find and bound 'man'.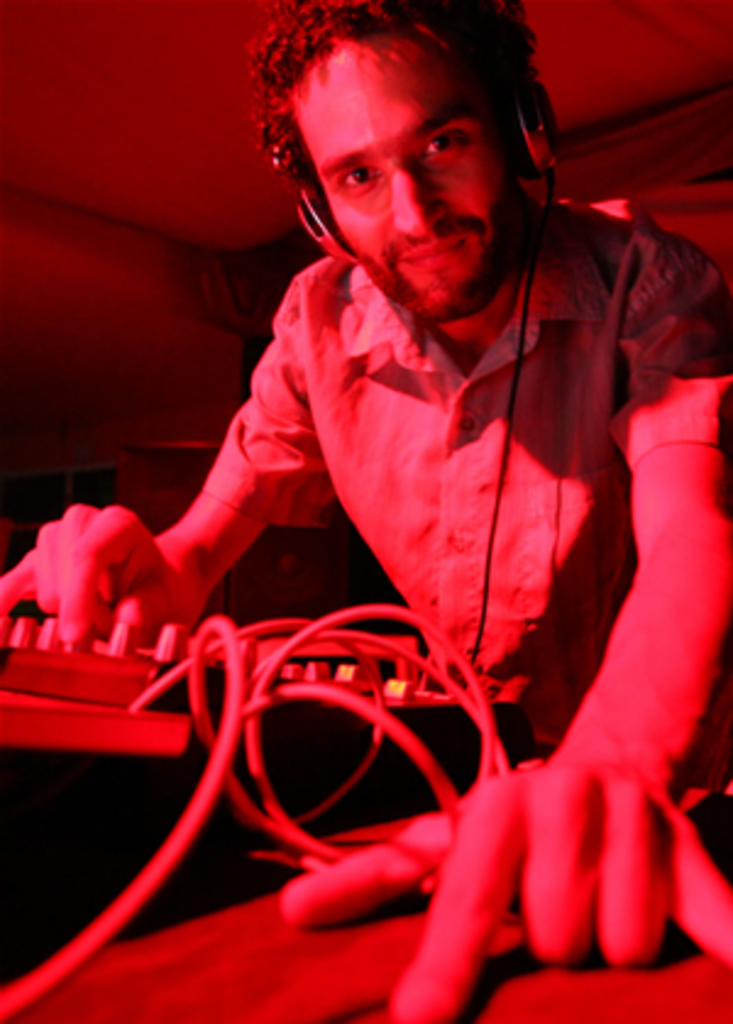
Bound: [left=61, top=27, right=713, bottom=934].
